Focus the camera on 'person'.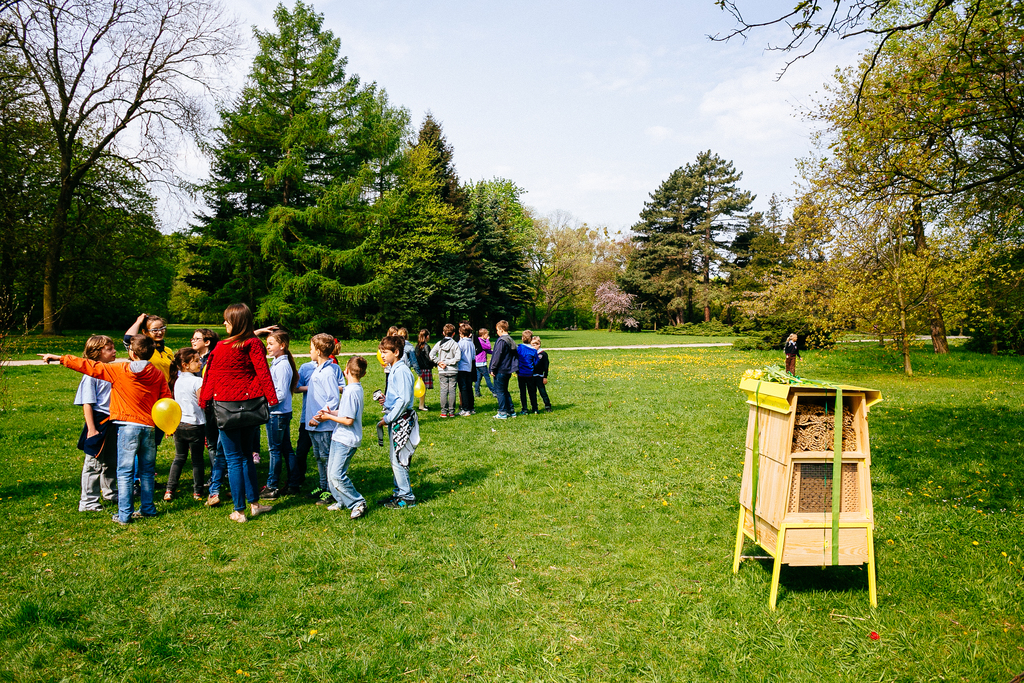
Focus region: left=781, top=336, right=804, bottom=379.
